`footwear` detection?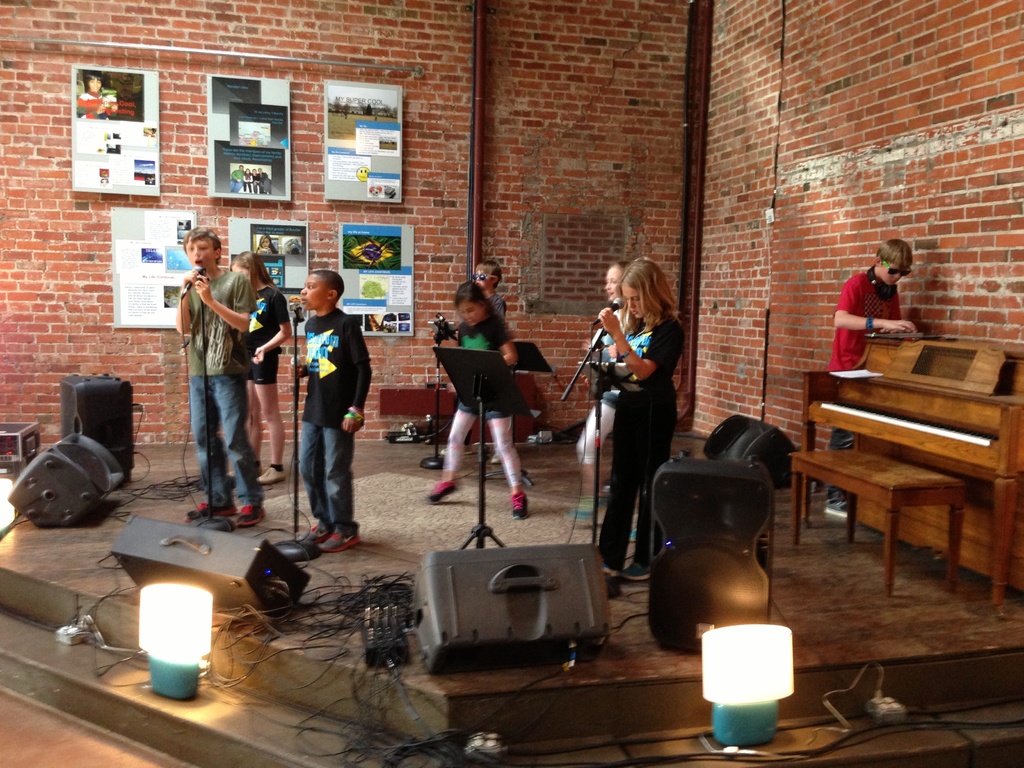
<box>235,504,266,529</box>
